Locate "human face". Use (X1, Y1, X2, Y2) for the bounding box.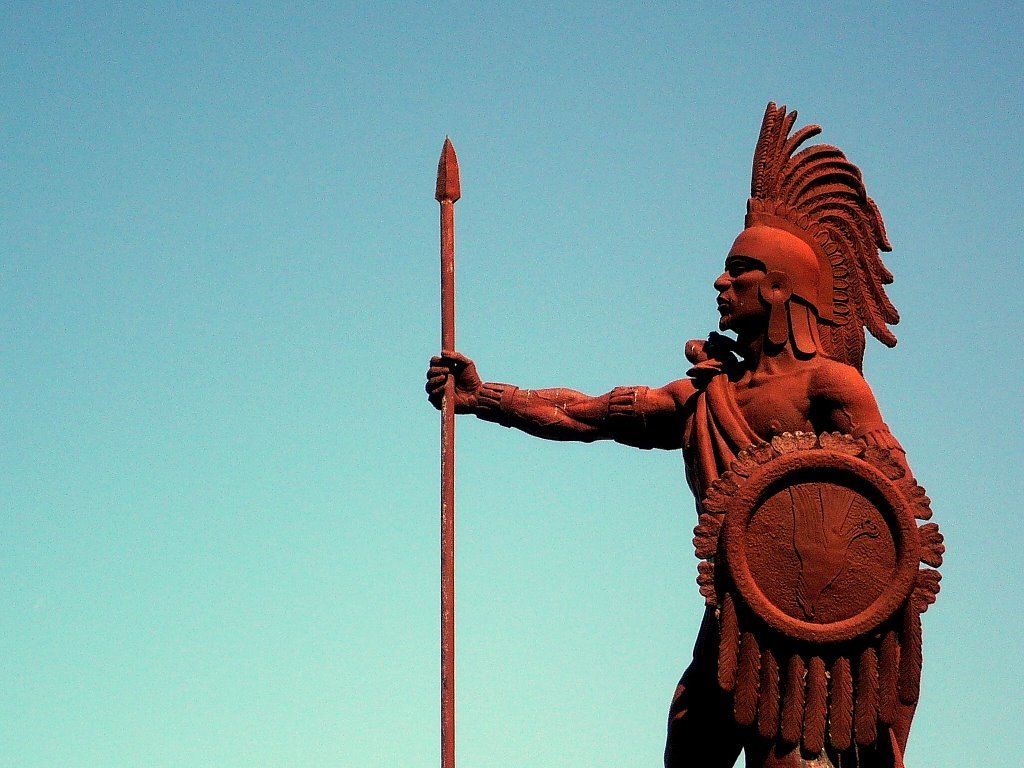
(710, 252, 762, 331).
